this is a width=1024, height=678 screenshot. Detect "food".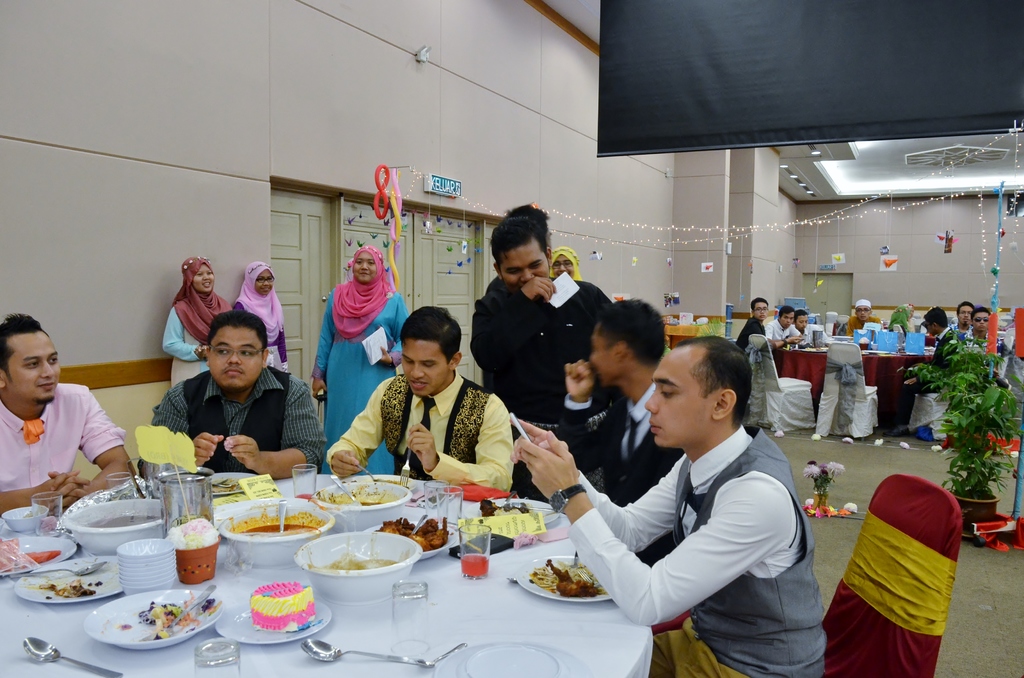
box=[523, 554, 609, 598].
